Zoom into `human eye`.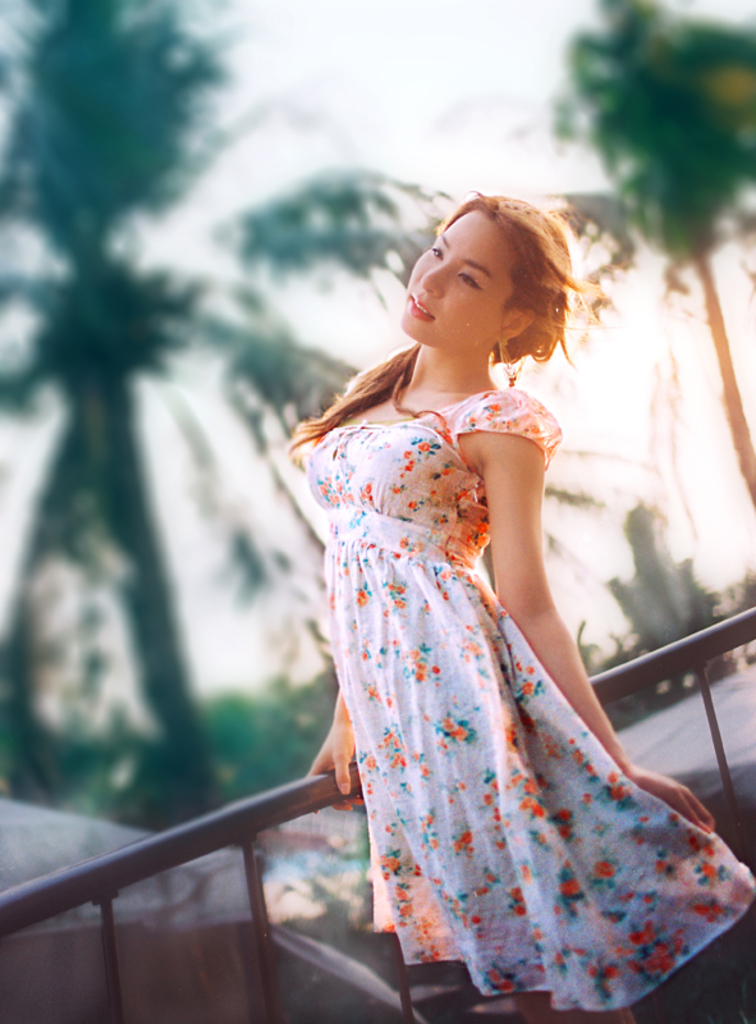
Zoom target: x1=423, y1=234, x2=444, y2=259.
